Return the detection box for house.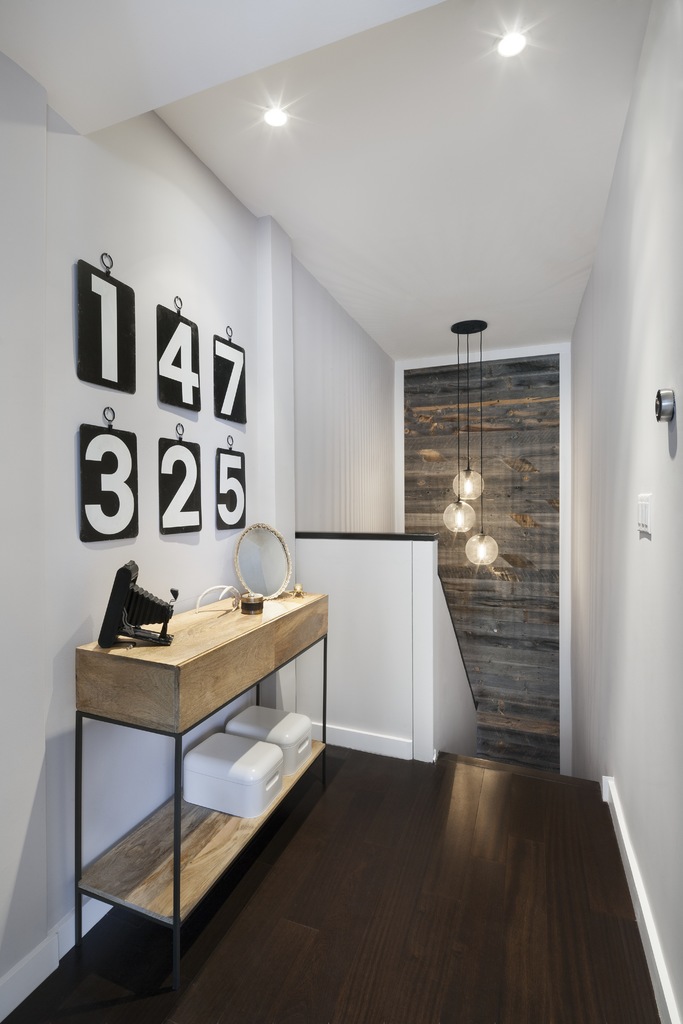
select_region(73, 38, 638, 985).
